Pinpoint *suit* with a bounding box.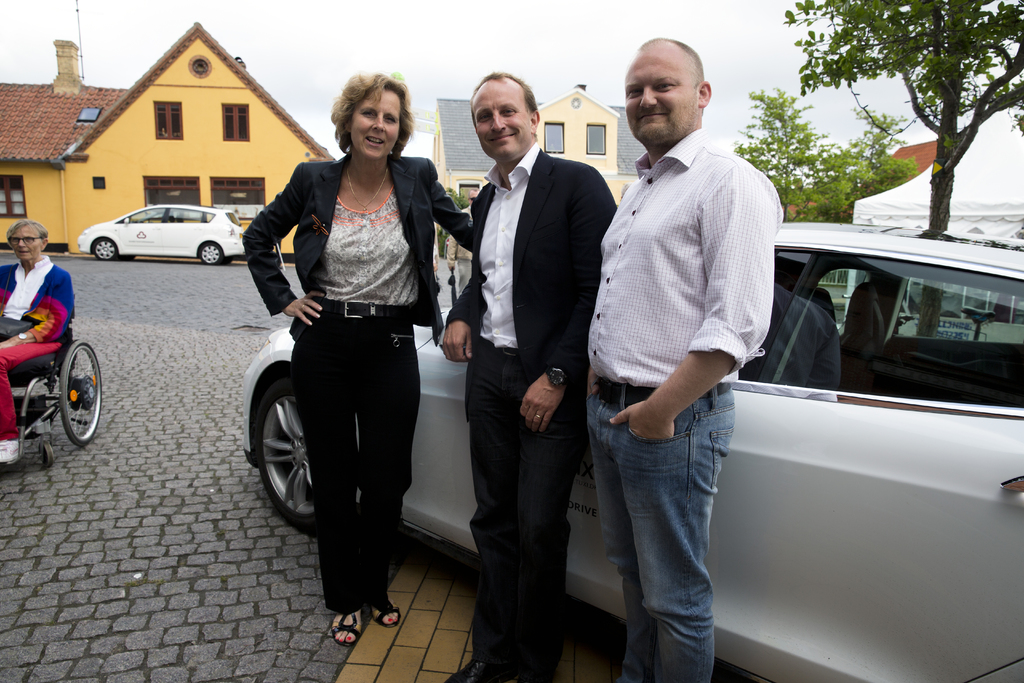
rect(253, 134, 457, 604).
